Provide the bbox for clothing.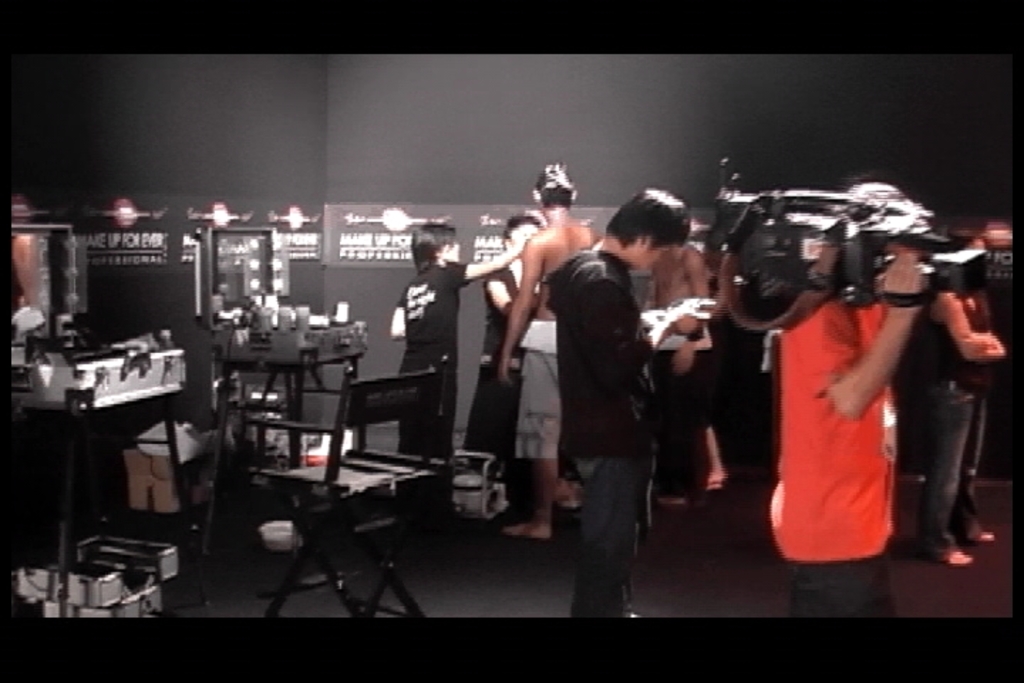
<box>927,302,990,538</box>.
